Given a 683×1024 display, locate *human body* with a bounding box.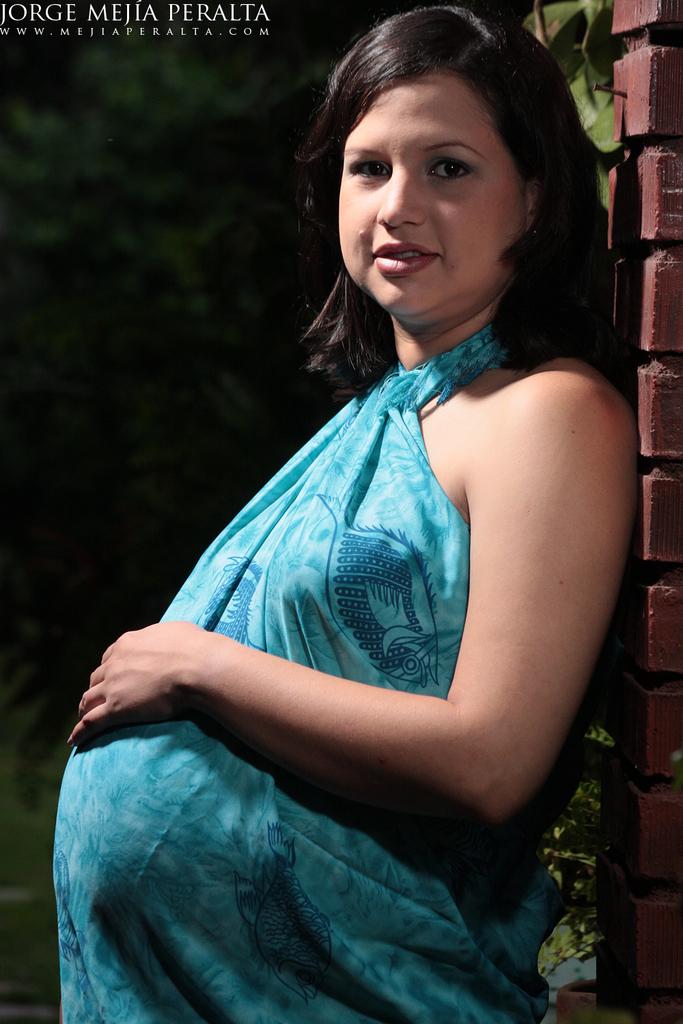
Located: [51,8,652,1021].
